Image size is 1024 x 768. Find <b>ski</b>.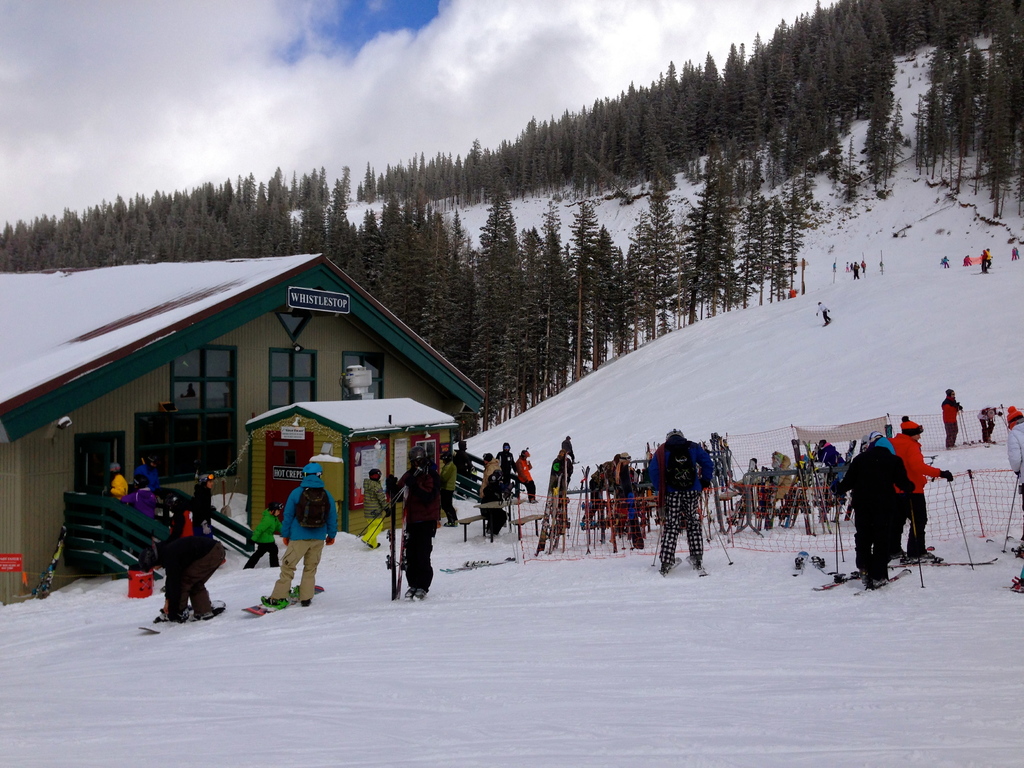
box(238, 582, 328, 627).
